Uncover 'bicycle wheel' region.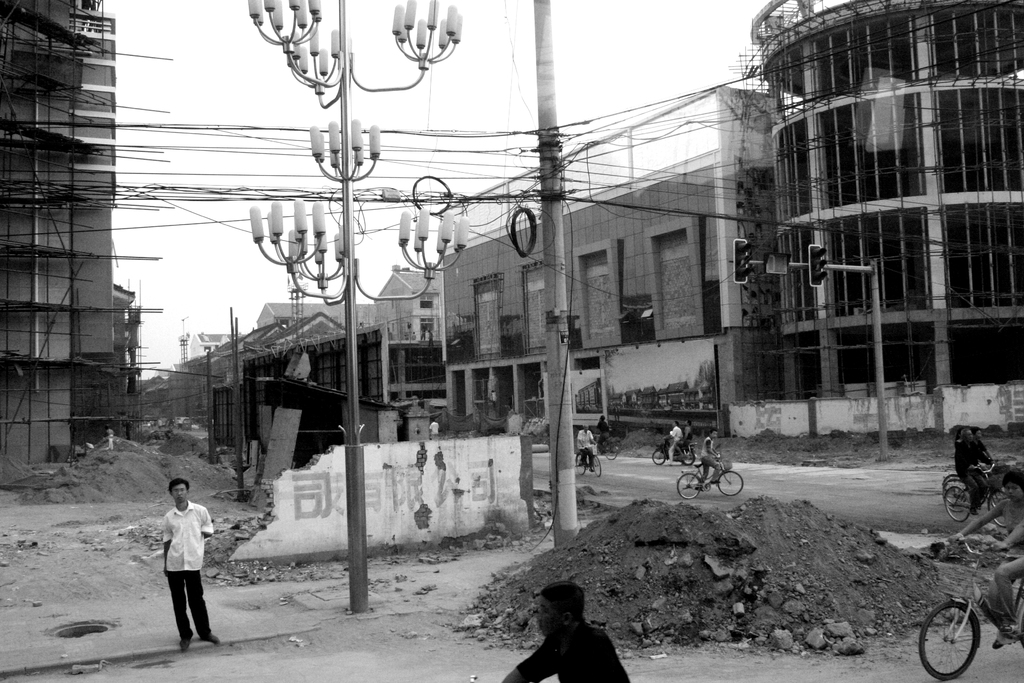
Uncovered: BBox(918, 603, 978, 677).
